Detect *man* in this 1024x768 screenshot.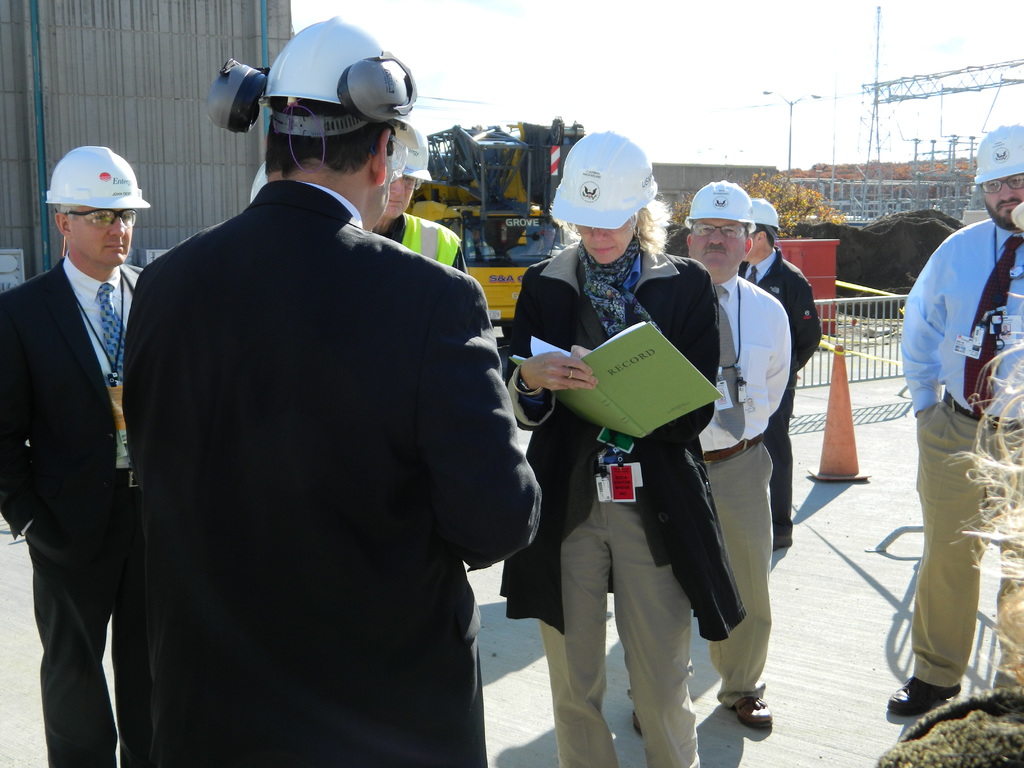
Detection: left=0, top=146, right=150, bottom=767.
